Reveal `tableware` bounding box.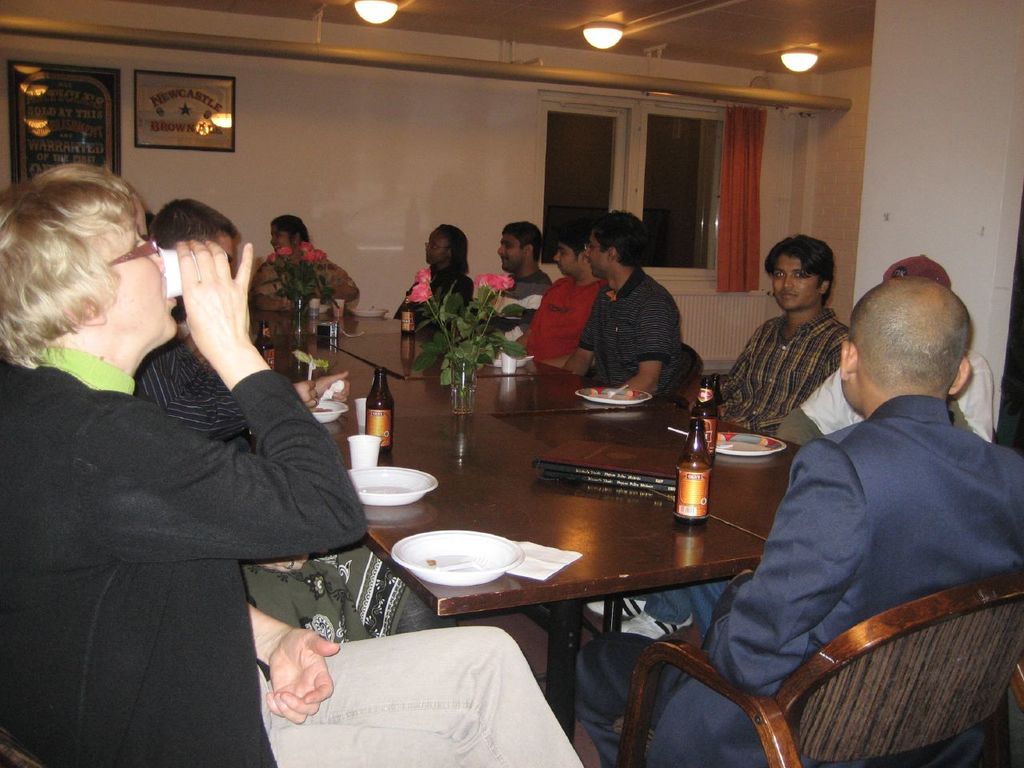
Revealed: Rect(157, 246, 229, 298).
